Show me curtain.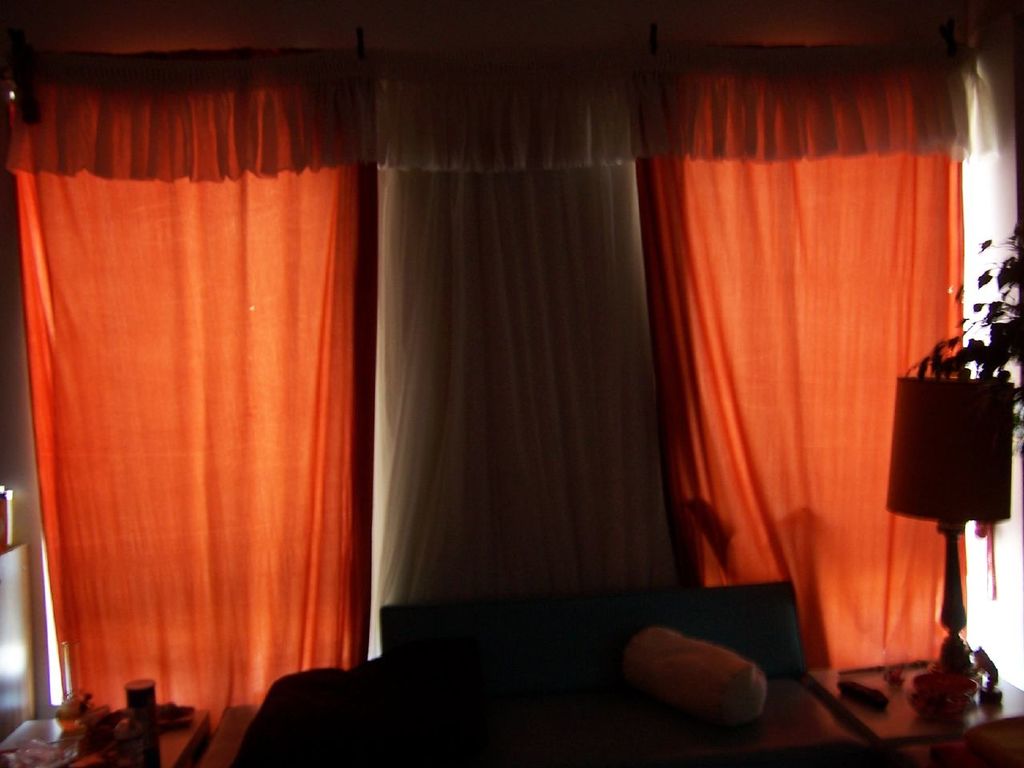
curtain is here: 0, 62, 387, 719.
